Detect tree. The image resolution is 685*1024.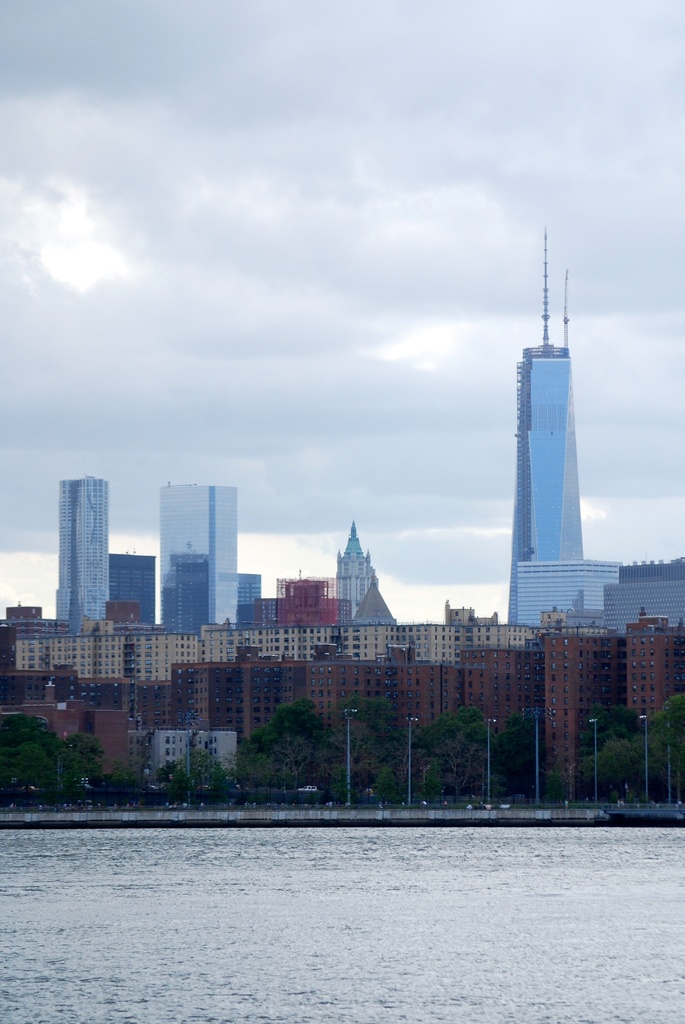
select_region(3, 698, 99, 799).
